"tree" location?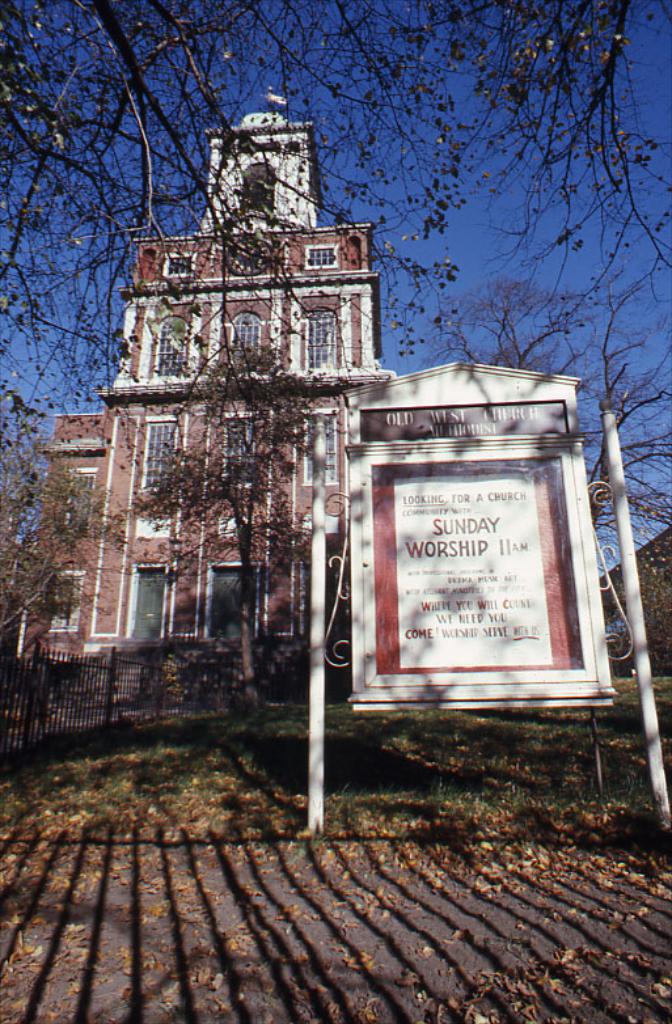
crop(407, 266, 671, 617)
